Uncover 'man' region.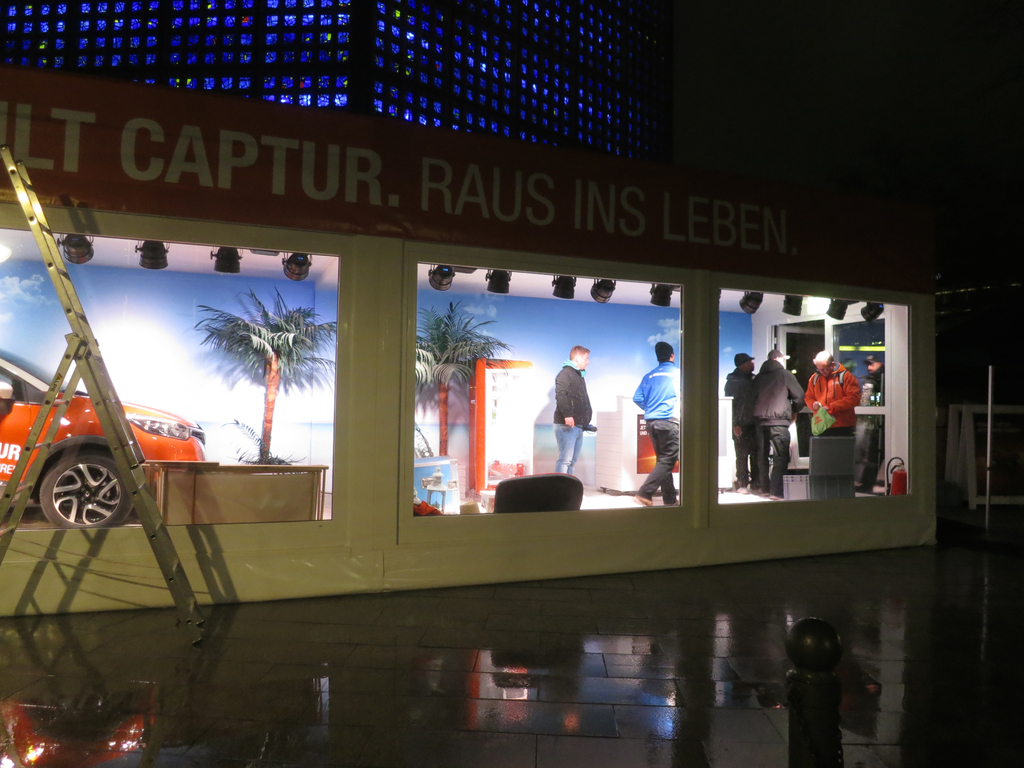
Uncovered: (left=720, top=353, right=756, bottom=497).
